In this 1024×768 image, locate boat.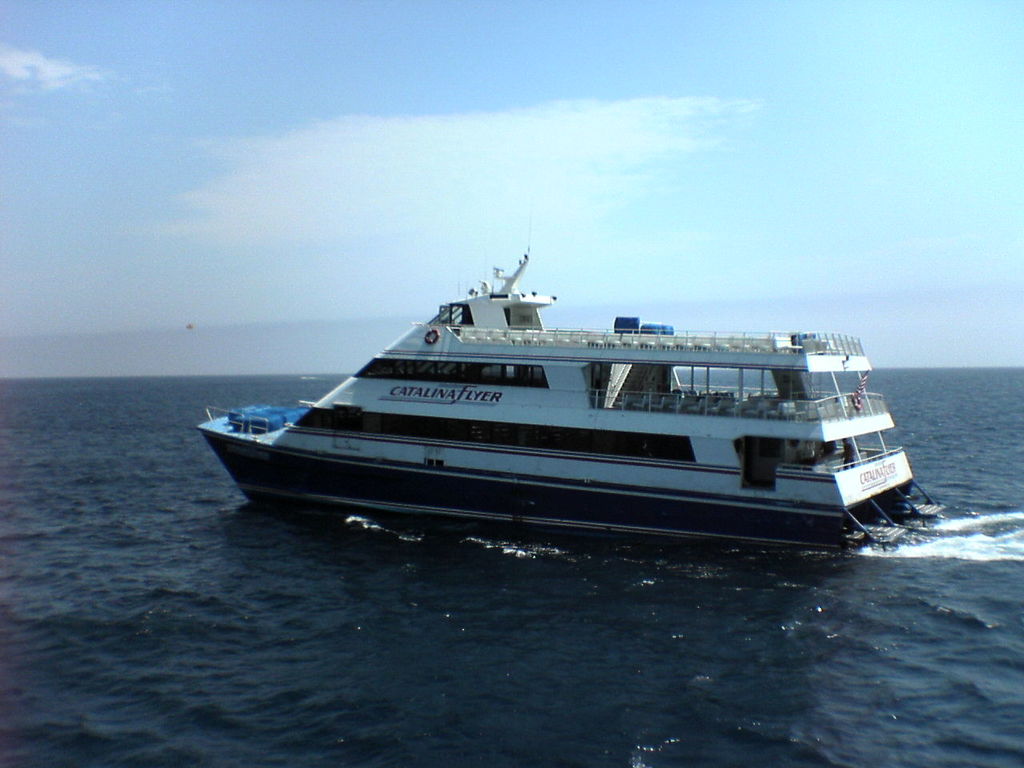
Bounding box: 214 229 975 549.
